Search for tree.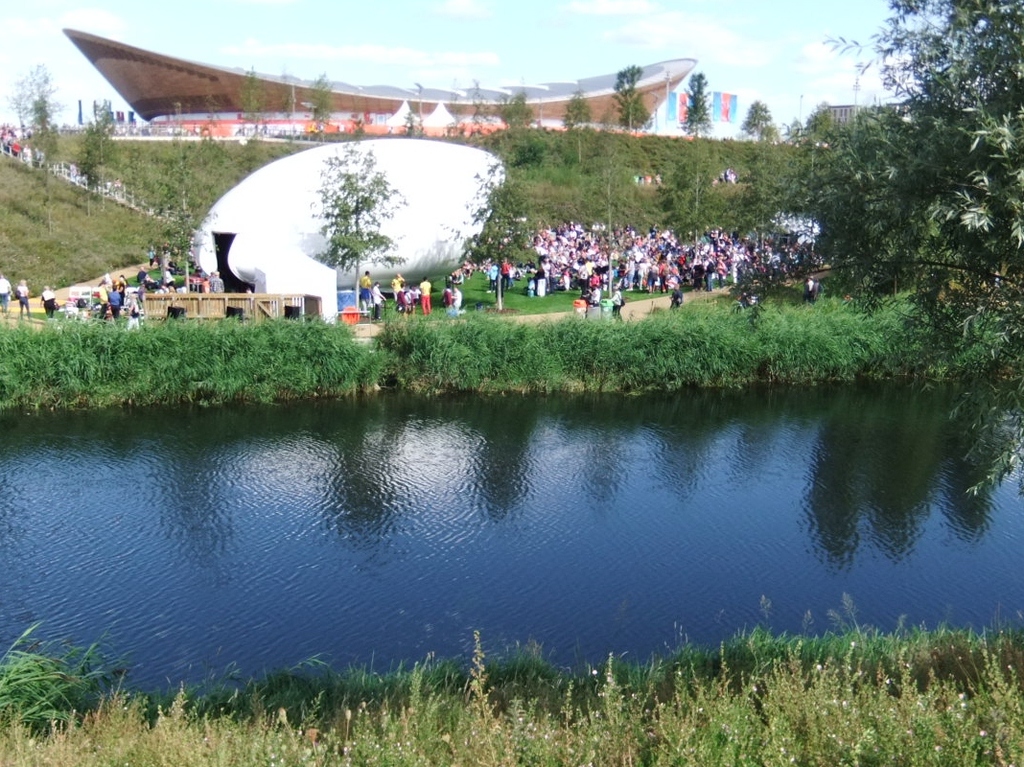
Found at BBox(741, 99, 779, 167).
